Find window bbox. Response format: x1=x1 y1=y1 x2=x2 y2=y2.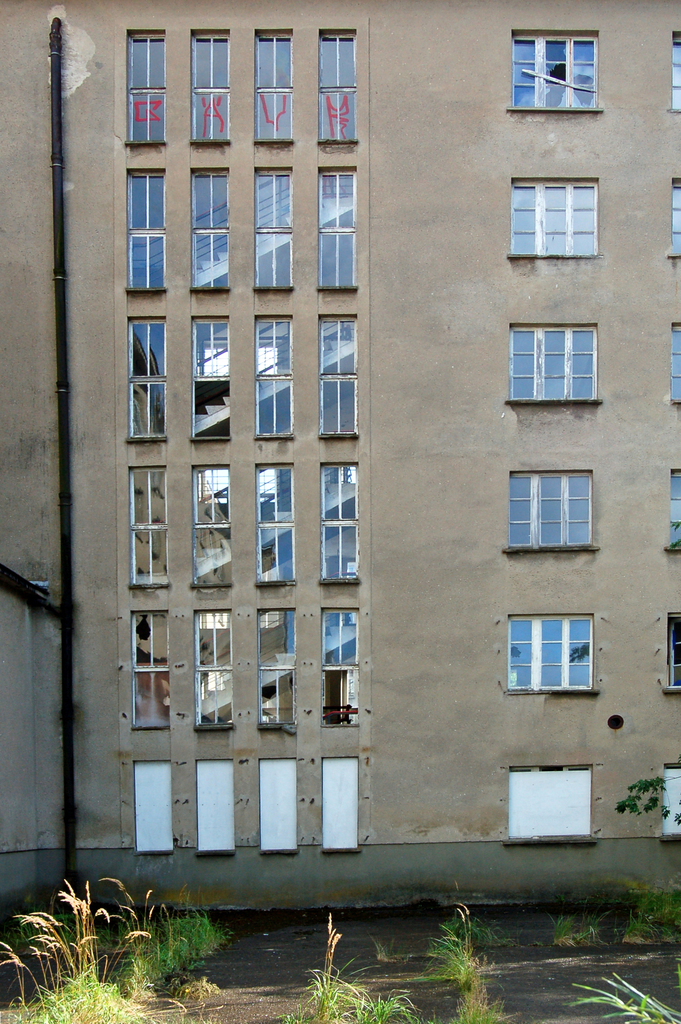
x1=185 y1=169 x2=234 y2=292.
